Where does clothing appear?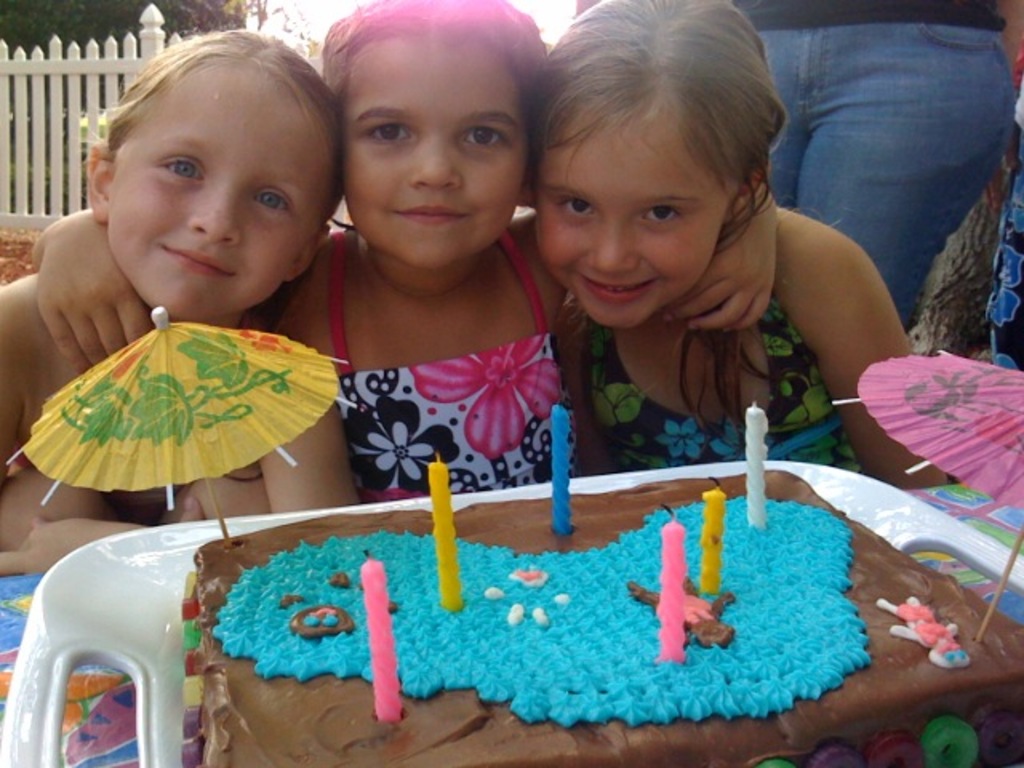
Appears at 280/219/581/499.
